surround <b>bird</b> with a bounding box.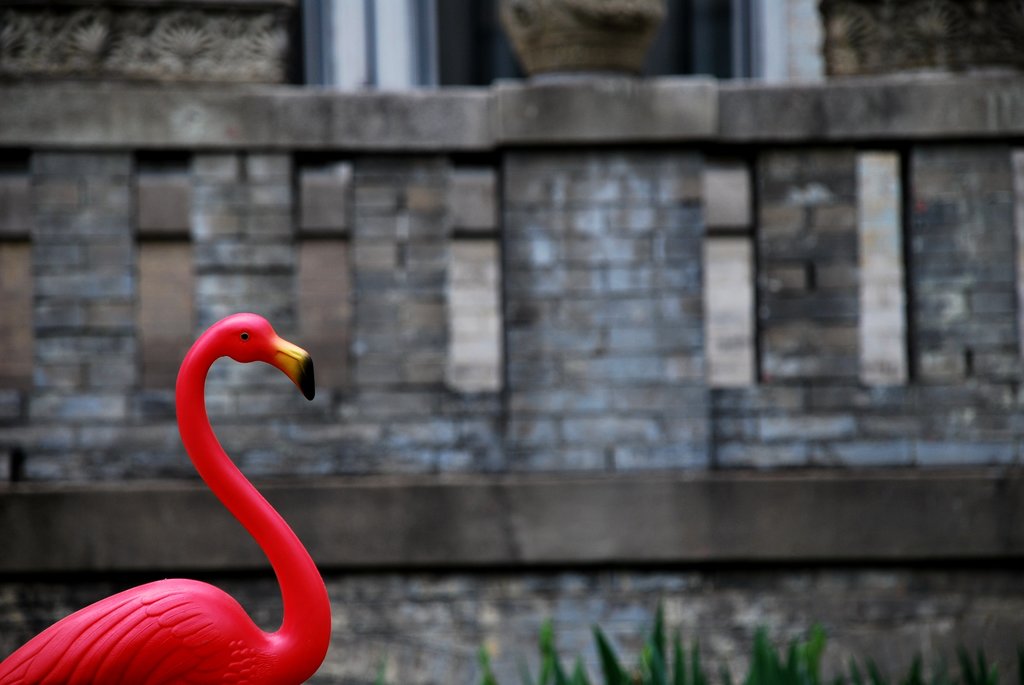
[70, 325, 318, 679].
